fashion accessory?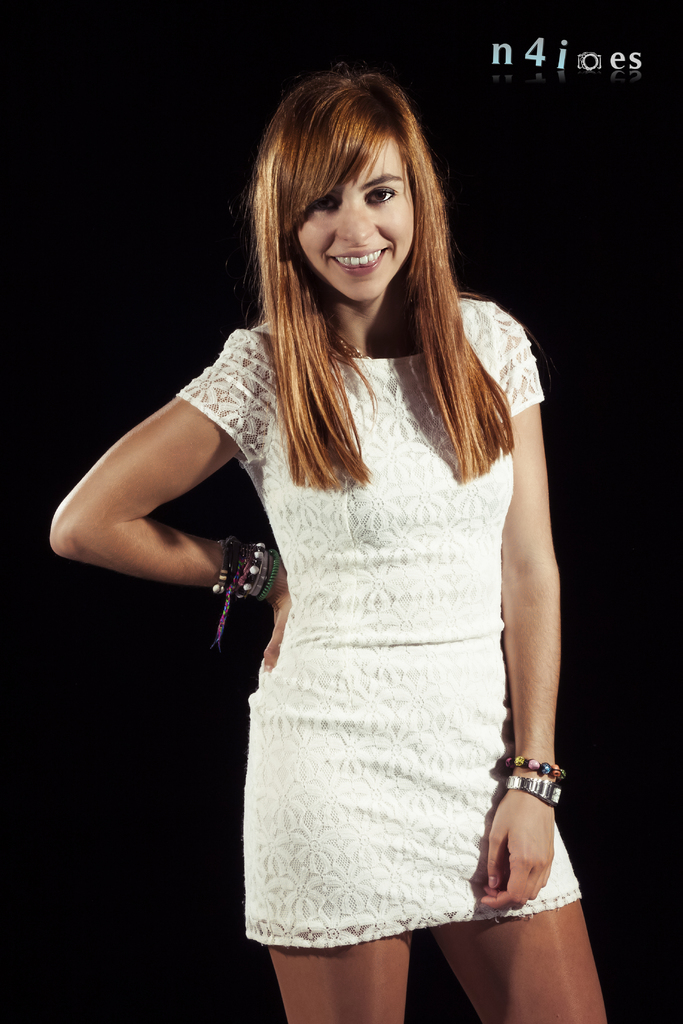
region(502, 755, 564, 778)
